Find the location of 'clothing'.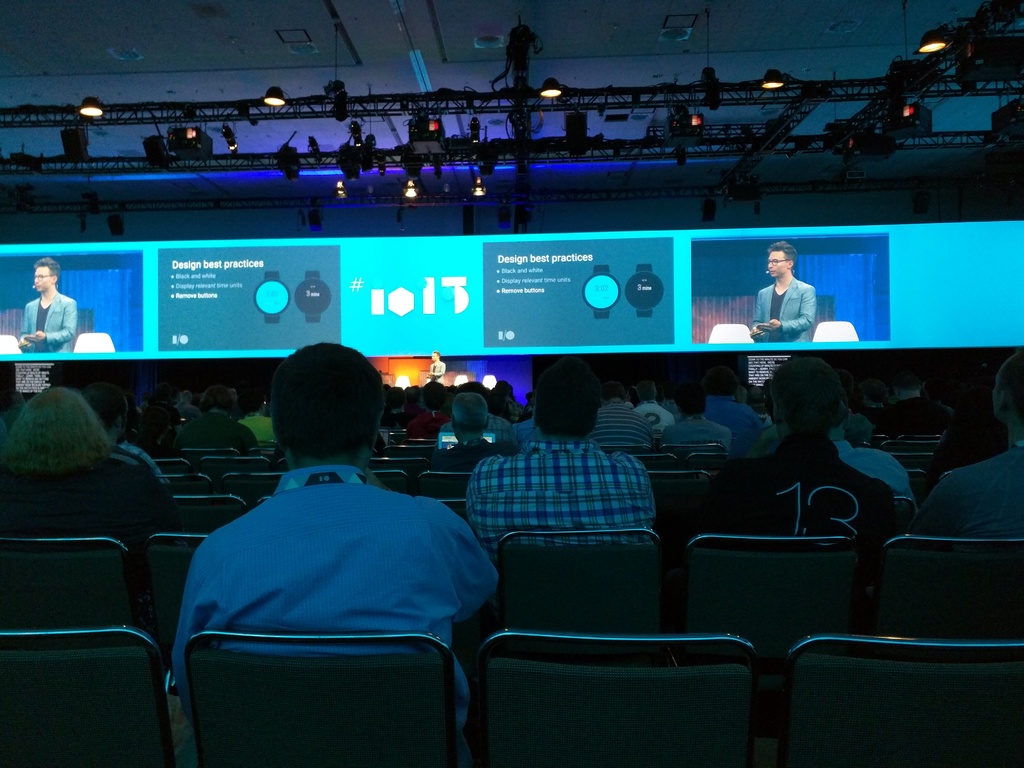
Location: 168, 445, 479, 720.
